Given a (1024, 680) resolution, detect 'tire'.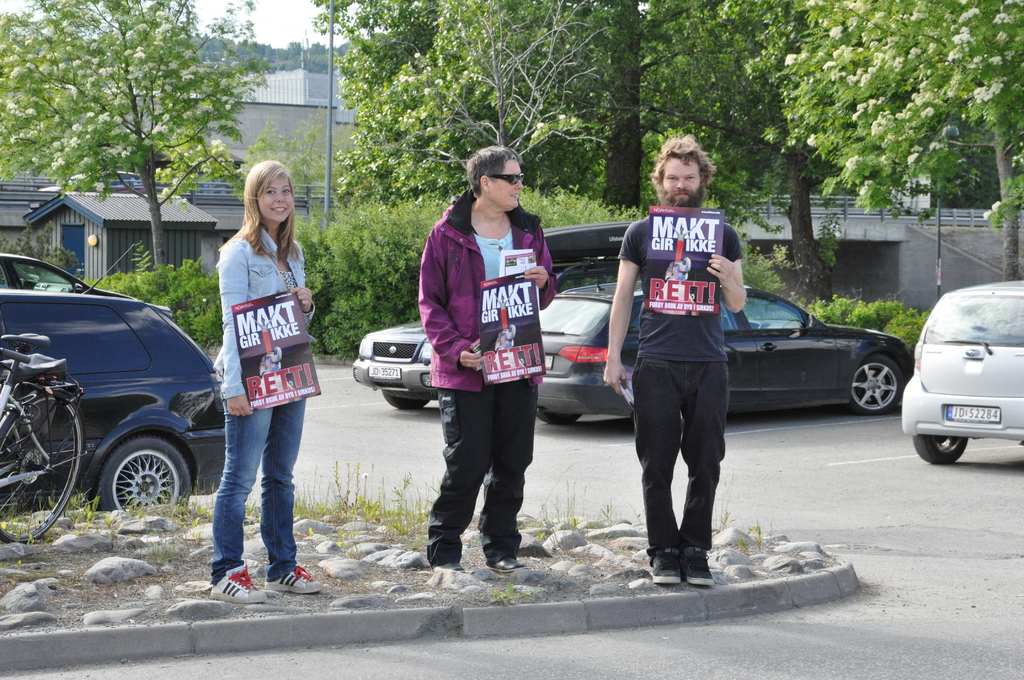
left=103, top=426, right=186, bottom=522.
